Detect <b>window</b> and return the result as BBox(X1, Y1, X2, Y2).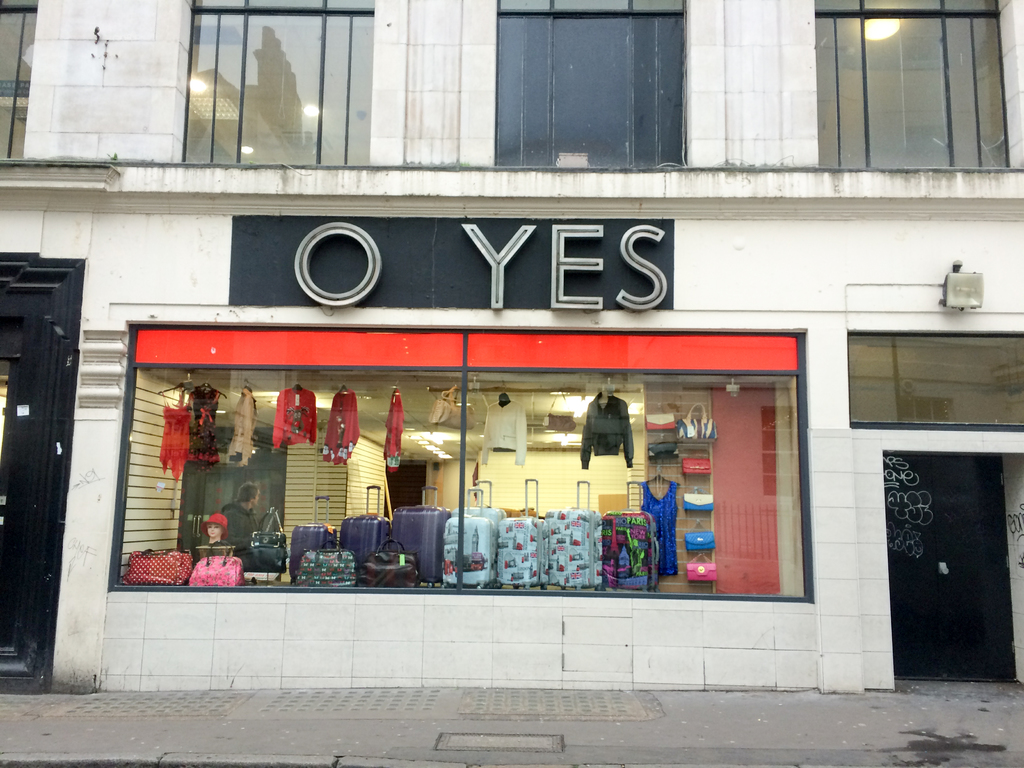
BBox(184, 0, 371, 166).
